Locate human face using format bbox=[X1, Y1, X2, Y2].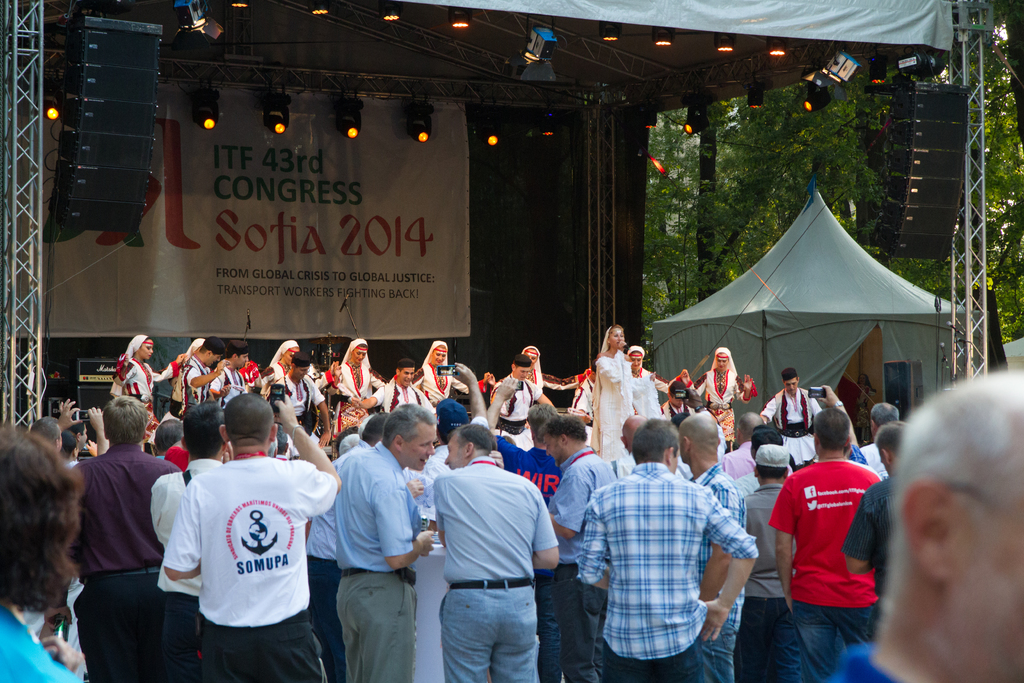
bbox=[431, 349, 450, 368].
